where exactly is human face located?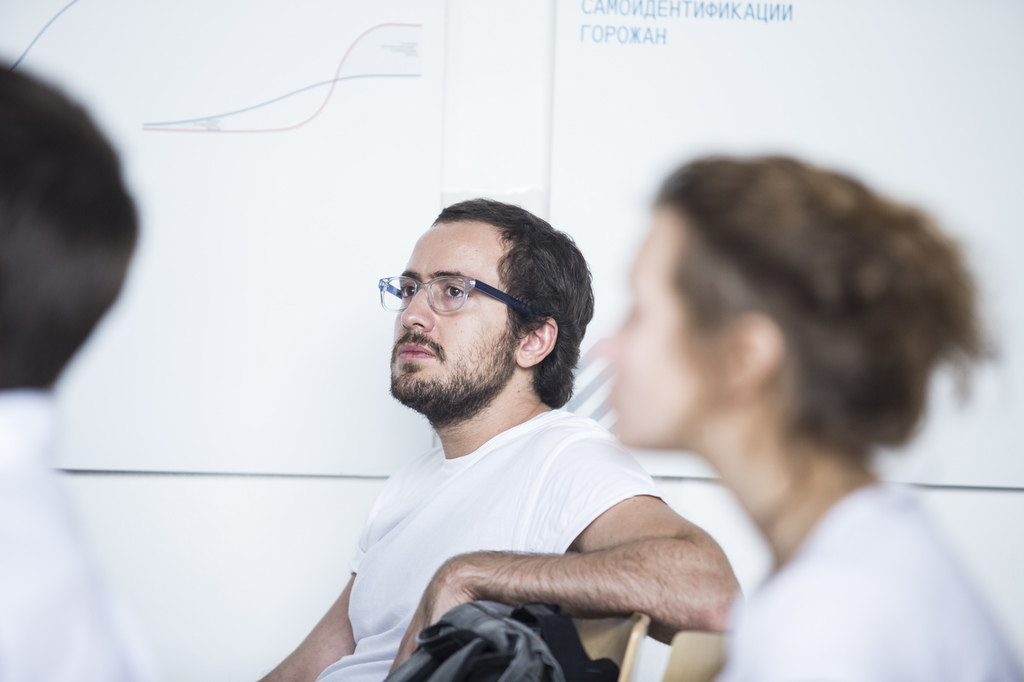
Its bounding box is 392/225/507/402.
